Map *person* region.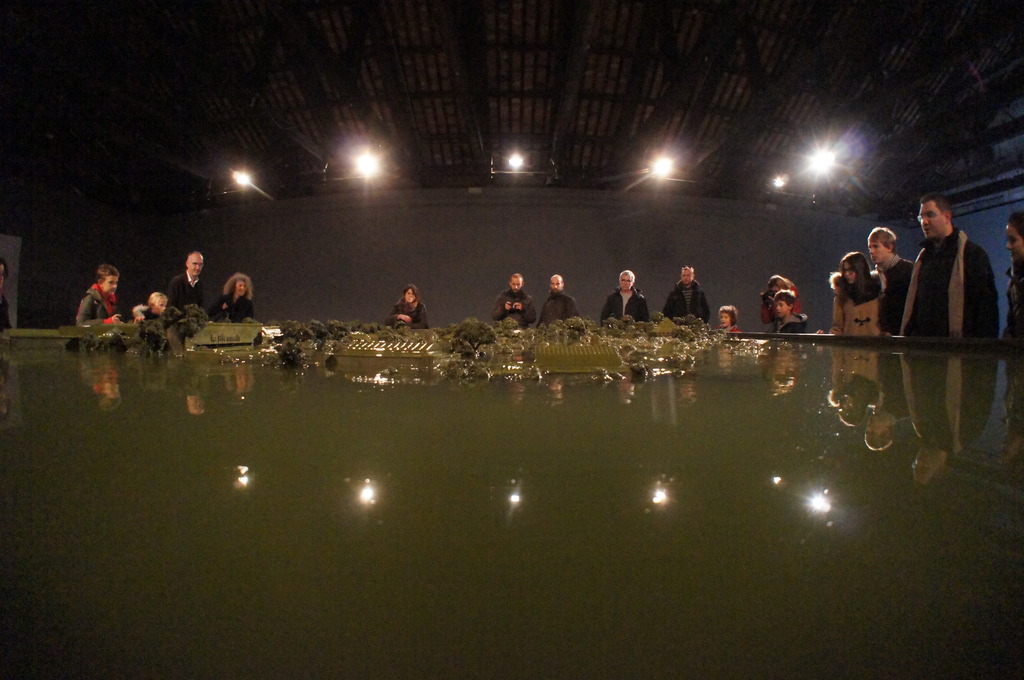
Mapped to 870 227 922 332.
